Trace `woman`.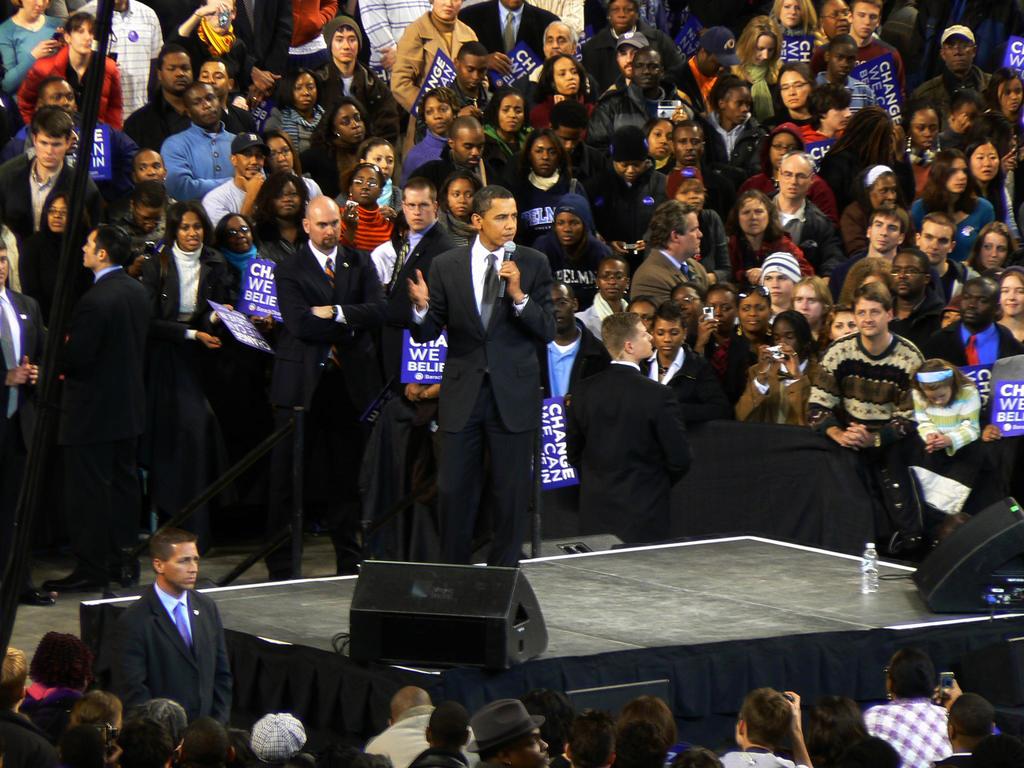
Traced to Rect(499, 127, 595, 244).
